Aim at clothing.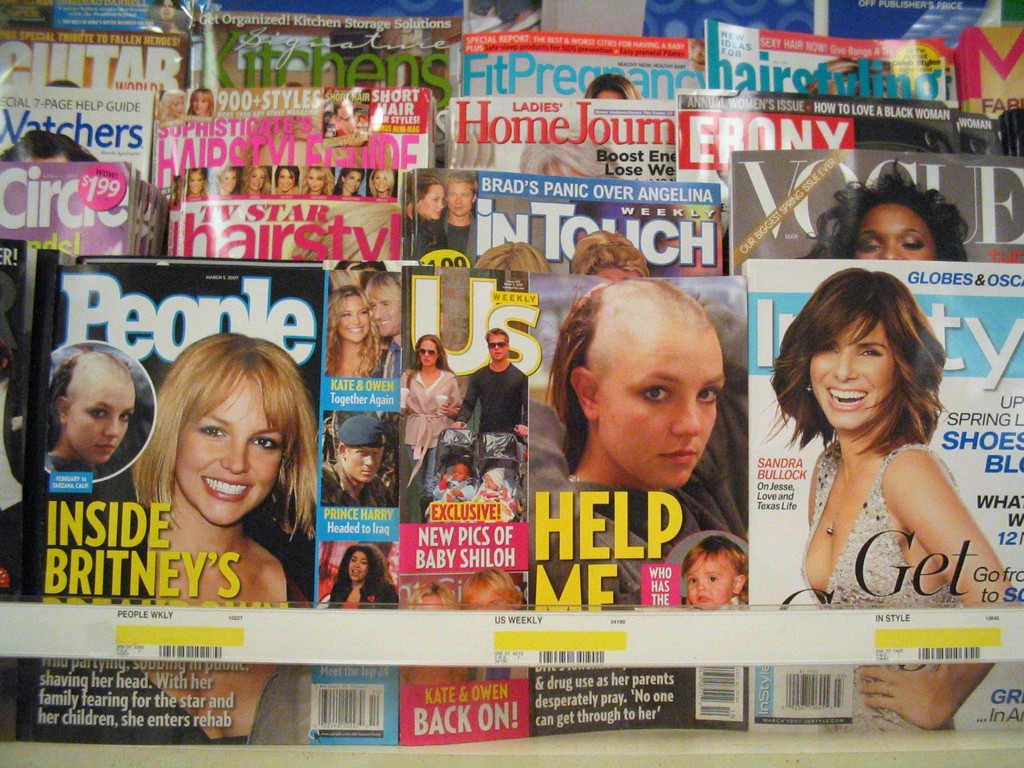
Aimed at l=107, t=523, r=313, b=605.
